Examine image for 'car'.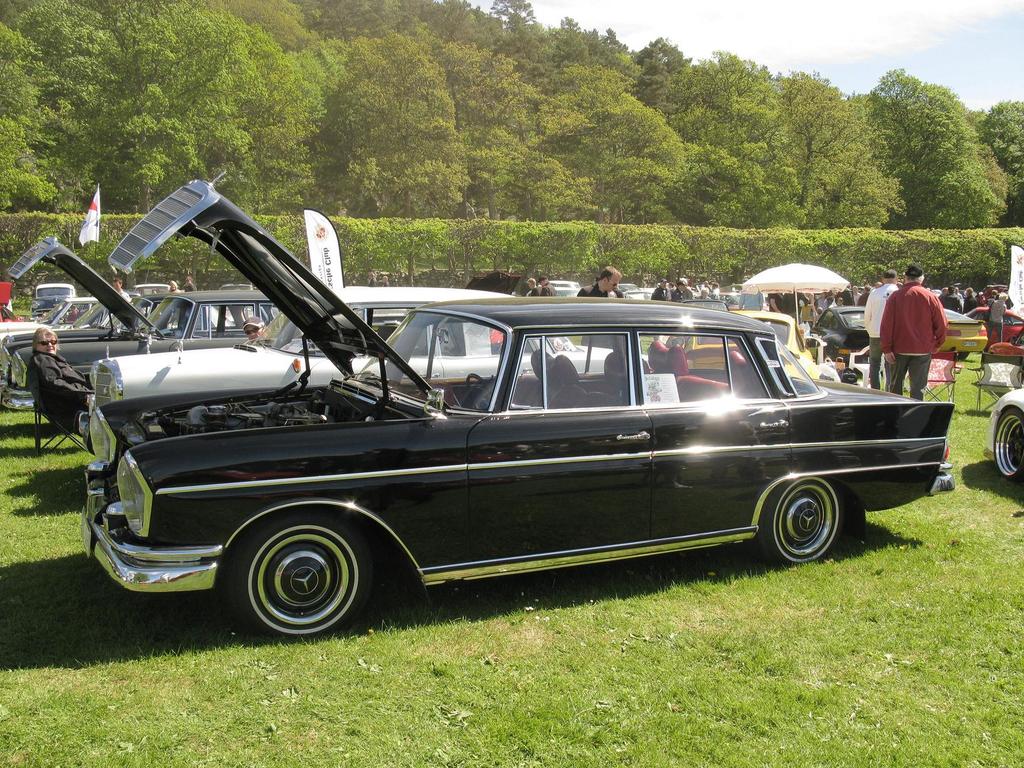
Examination result: box=[0, 232, 302, 404].
